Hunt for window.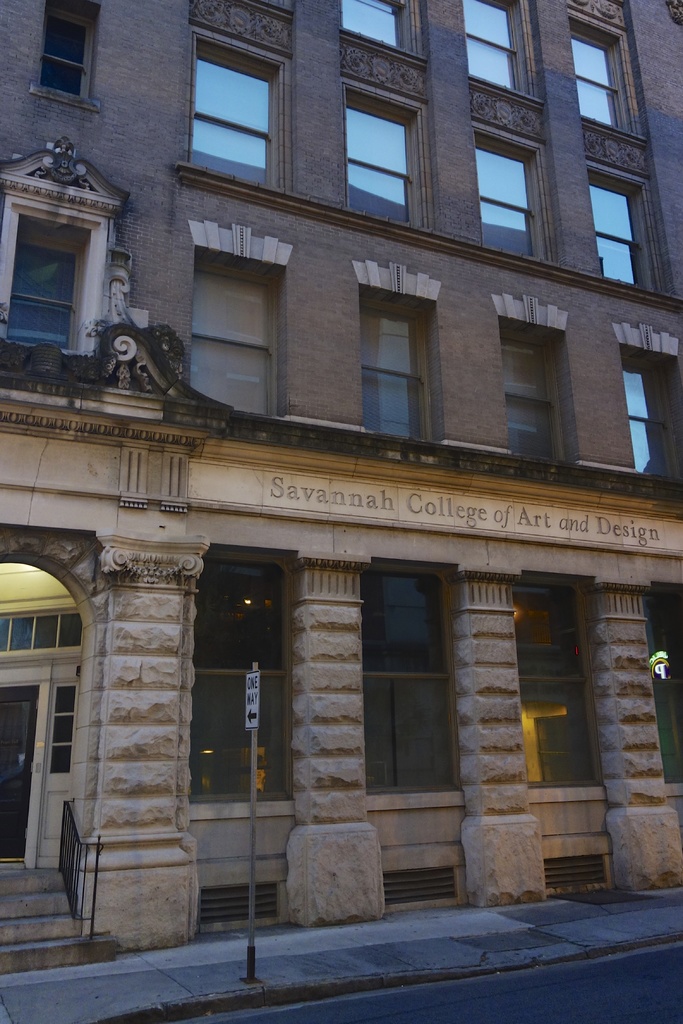
Hunted down at 181, 43, 279, 194.
